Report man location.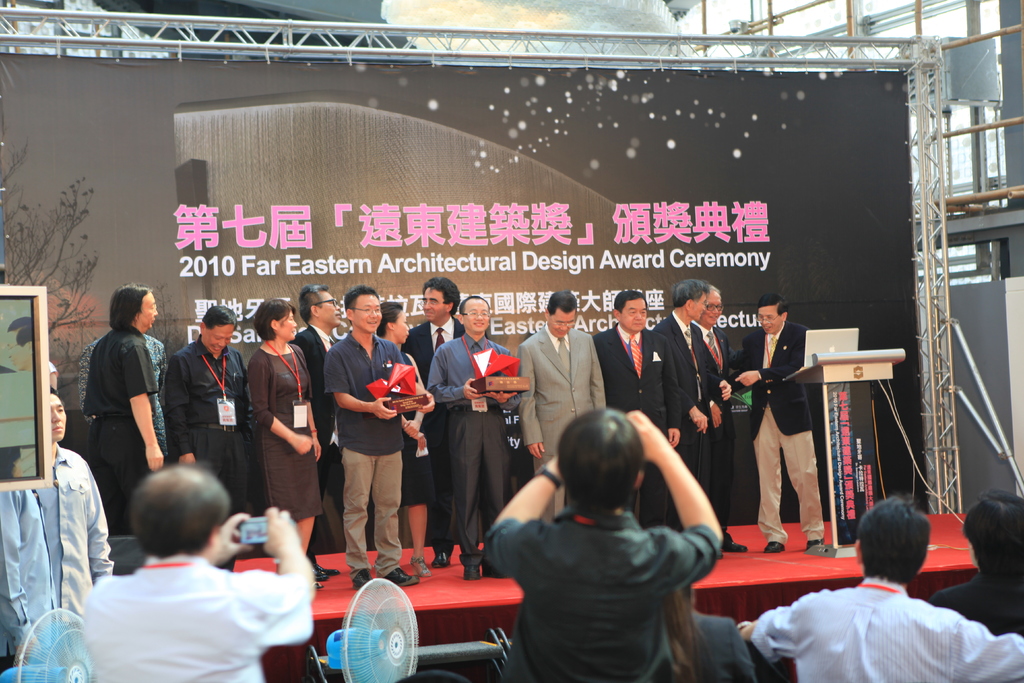
Report: {"left": 56, "top": 450, "right": 333, "bottom": 679}.
